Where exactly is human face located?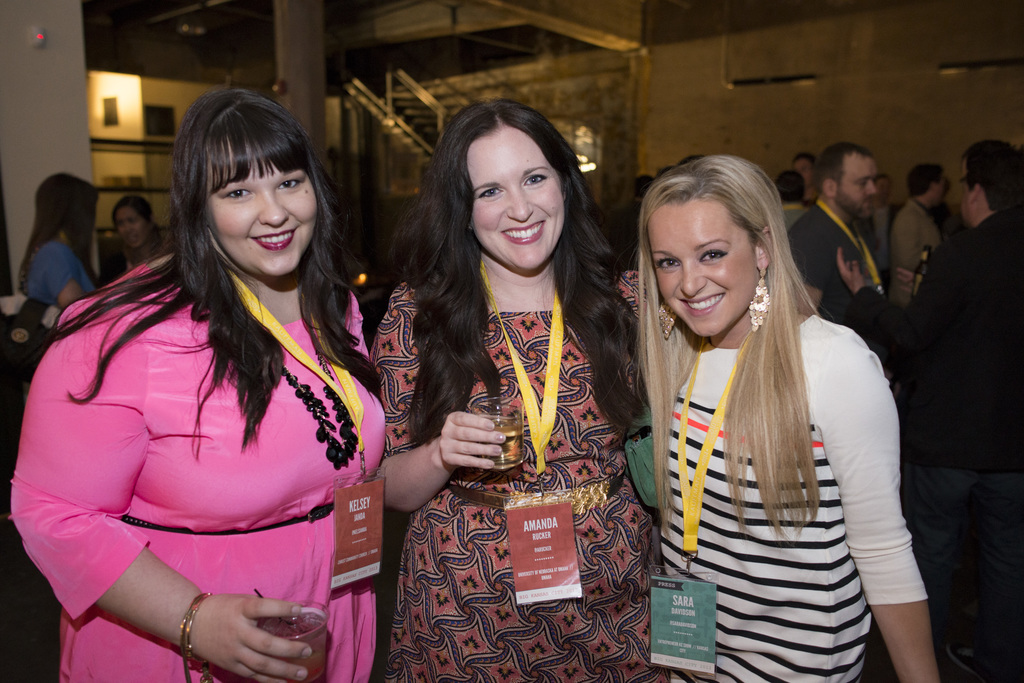
Its bounding box is [840, 155, 876, 223].
